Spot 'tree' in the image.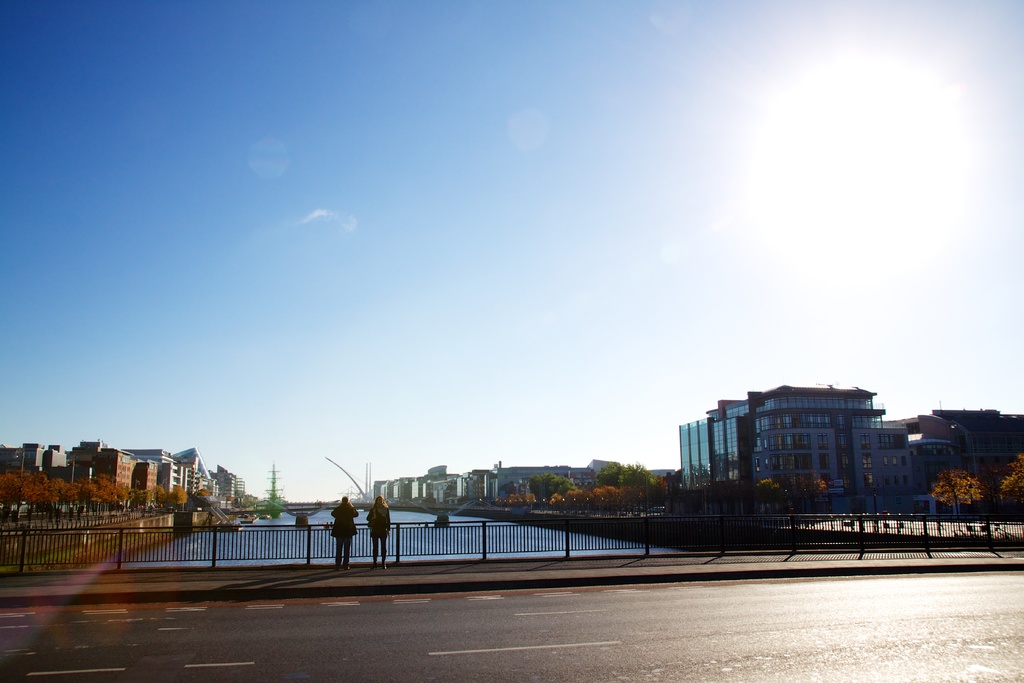
'tree' found at 919 461 1002 541.
